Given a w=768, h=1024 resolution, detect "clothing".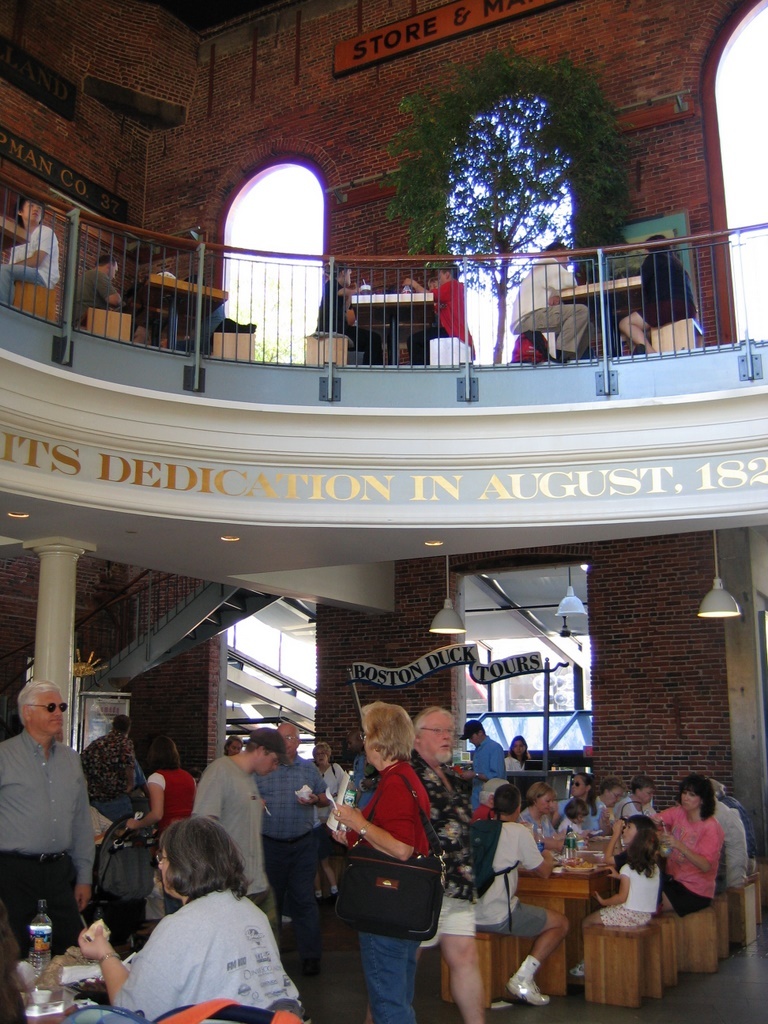
Rect(0, 860, 90, 955).
